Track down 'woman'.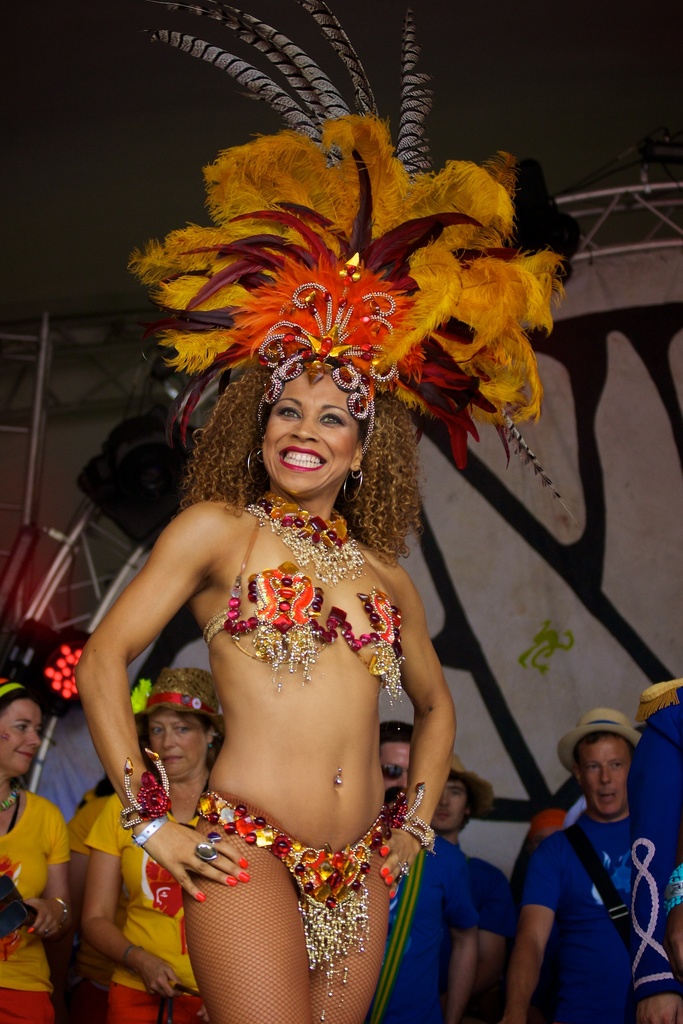
Tracked to <box>76,664,220,1023</box>.
